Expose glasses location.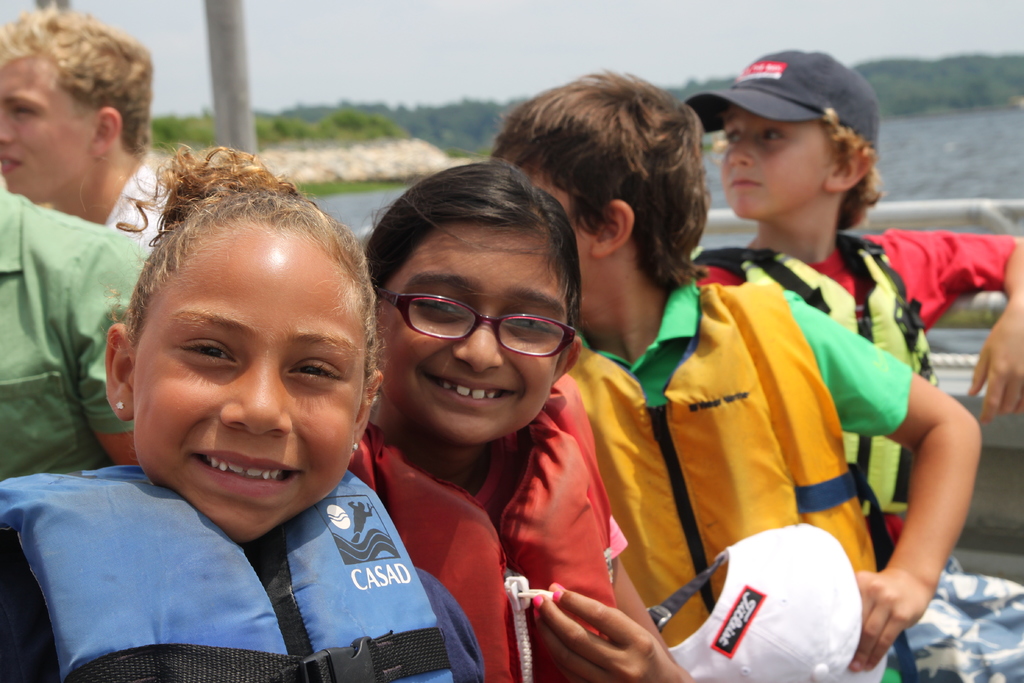
Exposed at region(375, 284, 578, 357).
